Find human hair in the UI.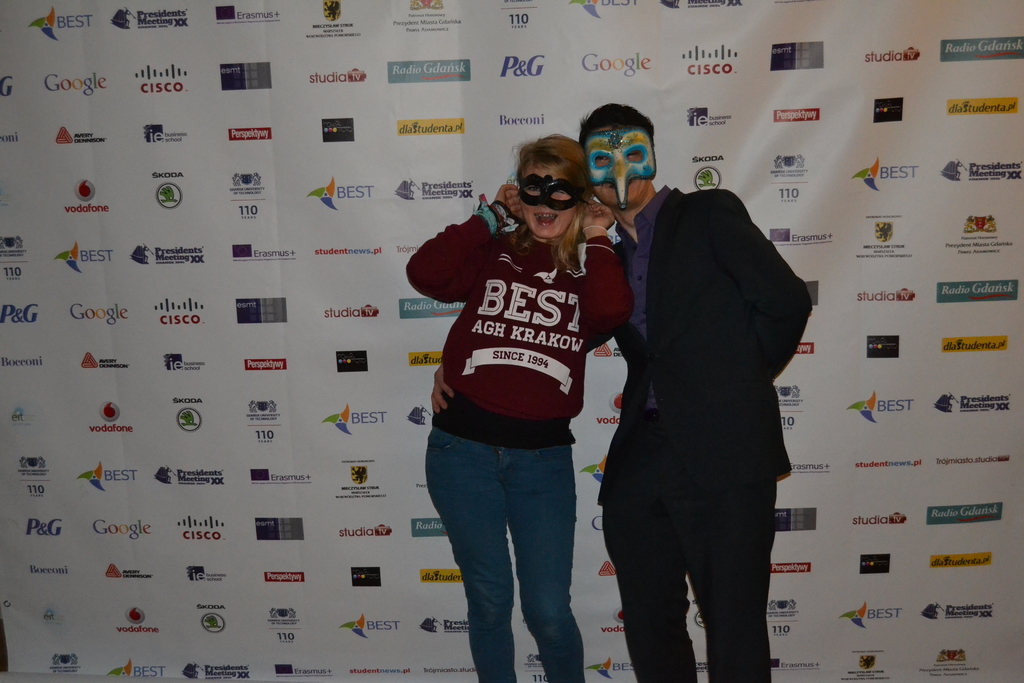
UI element at x1=511, y1=135, x2=586, y2=200.
